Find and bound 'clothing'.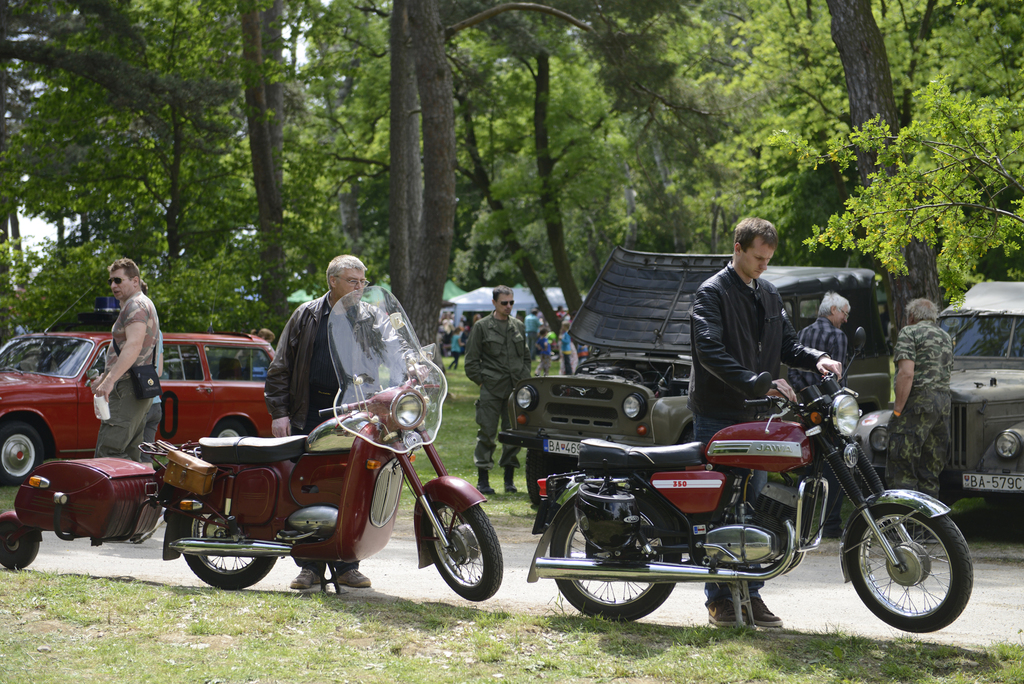
Bound: bbox=(891, 318, 956, 535).
